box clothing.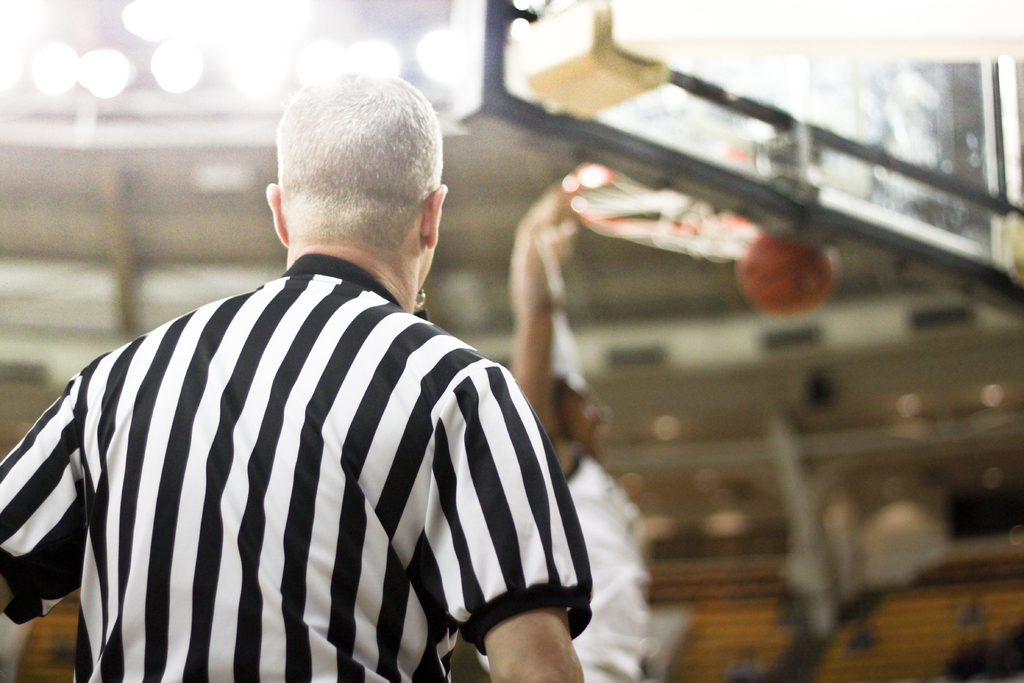
(0,207,625,673).
